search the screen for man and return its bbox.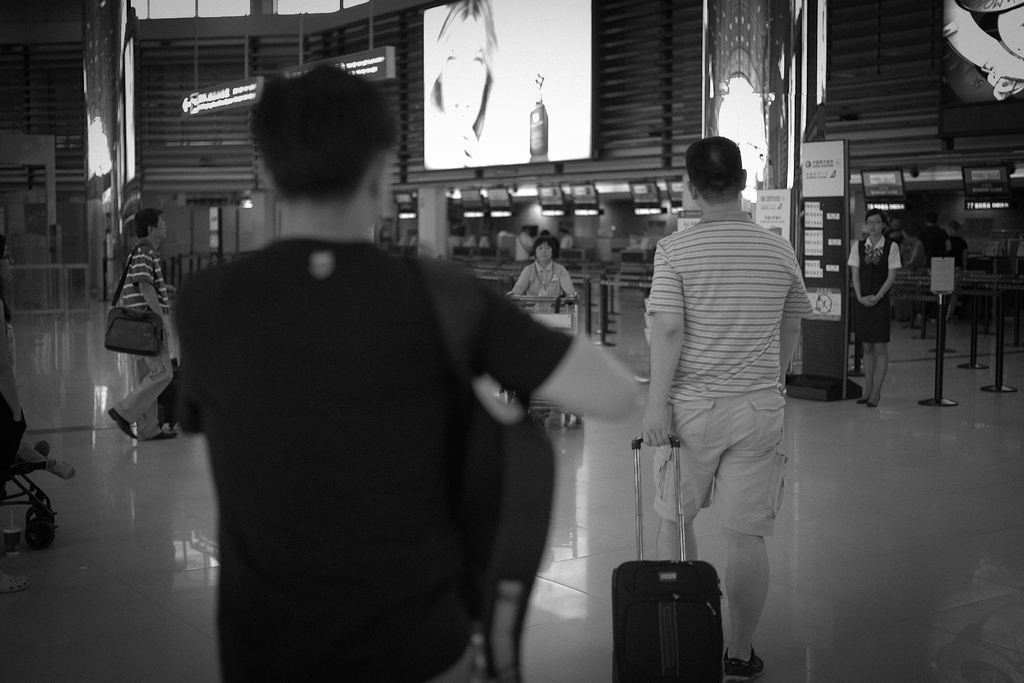
Found: 849/213/896/406.
